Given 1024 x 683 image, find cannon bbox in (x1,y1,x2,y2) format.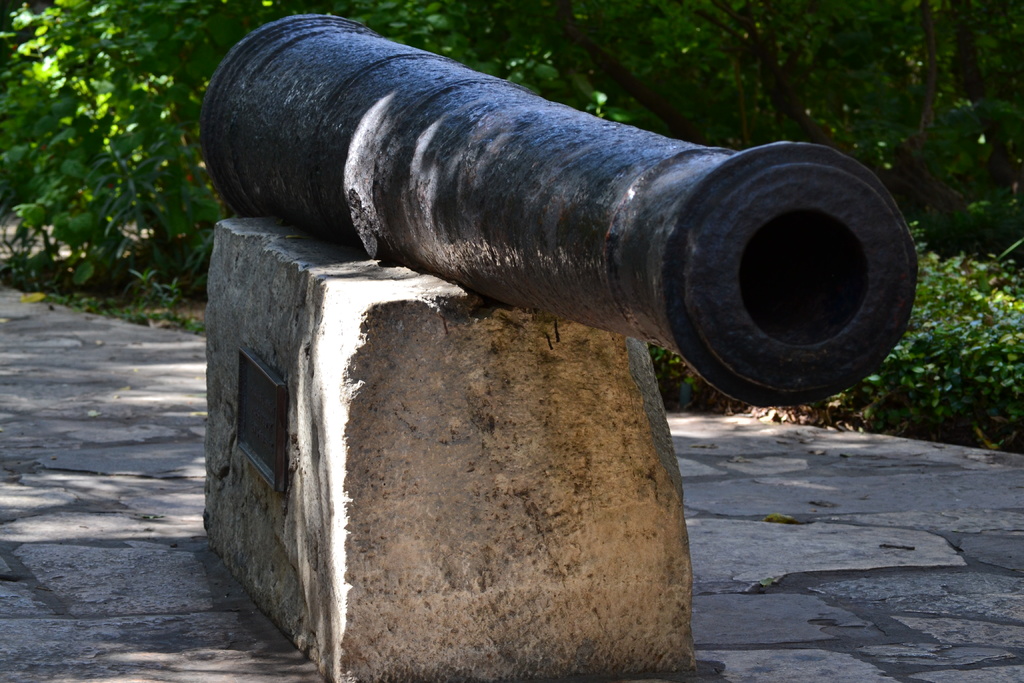
(197,12,917,410).
